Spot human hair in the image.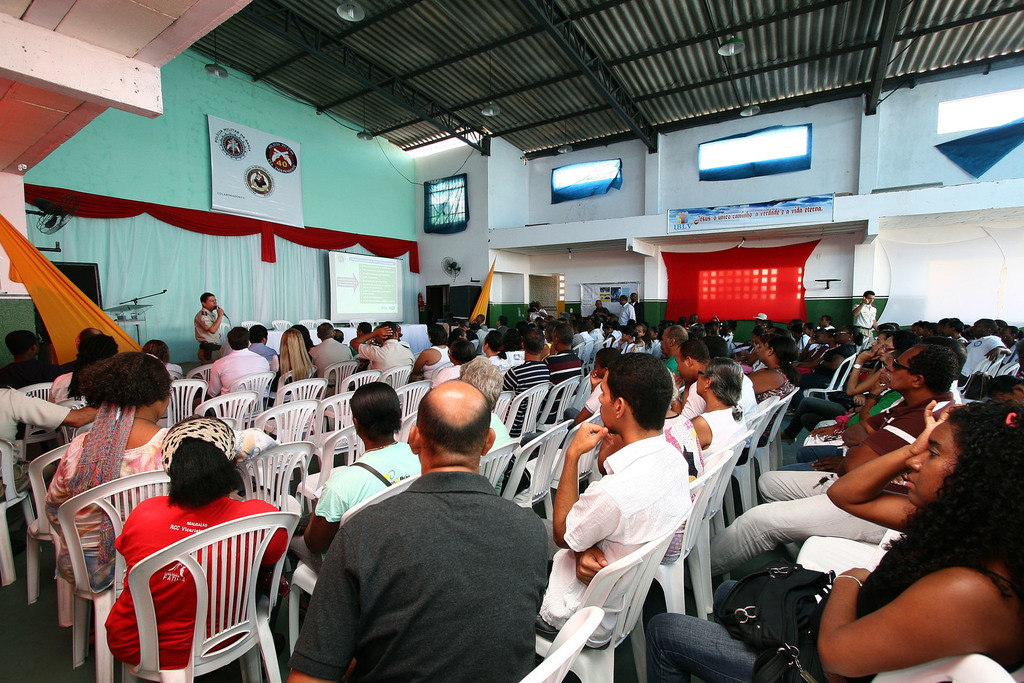
human hair found at 144 340 169 362.
